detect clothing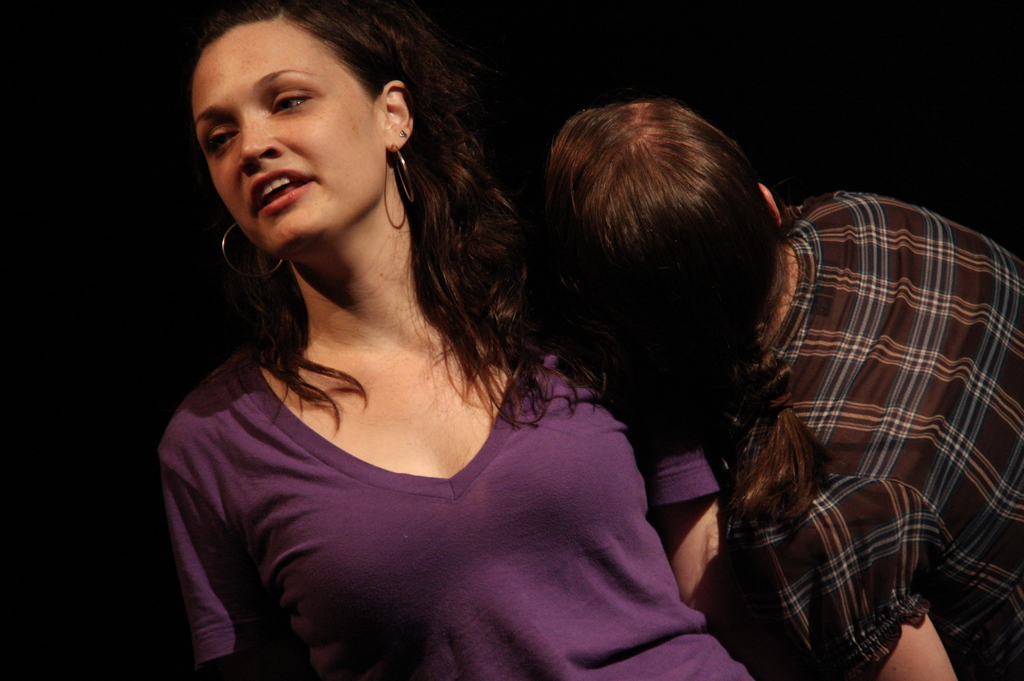
141:337:769:680
